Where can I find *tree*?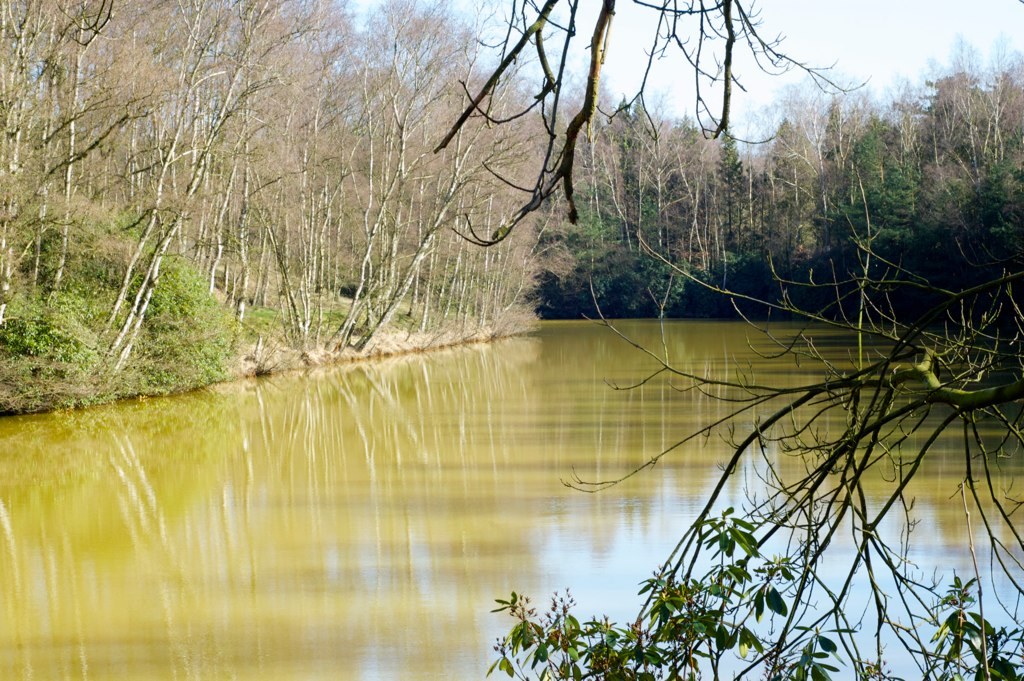
You can find it at bbox=[489, 141, 1023, 680].
